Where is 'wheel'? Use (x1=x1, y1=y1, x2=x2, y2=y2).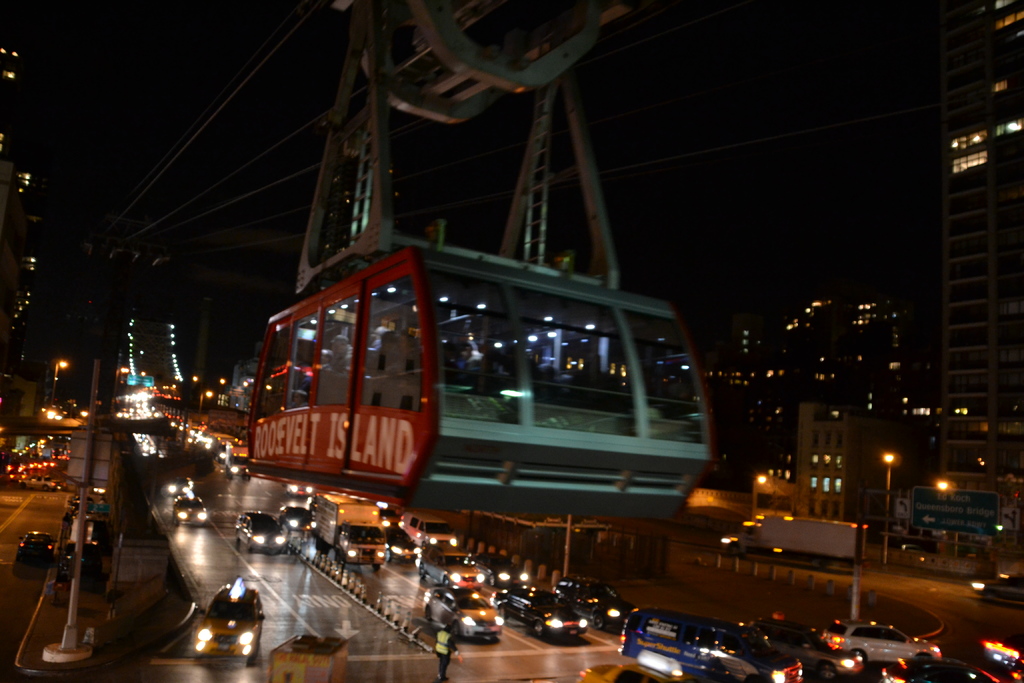
(x1=591, y1=614, x2=598, y2=636).
